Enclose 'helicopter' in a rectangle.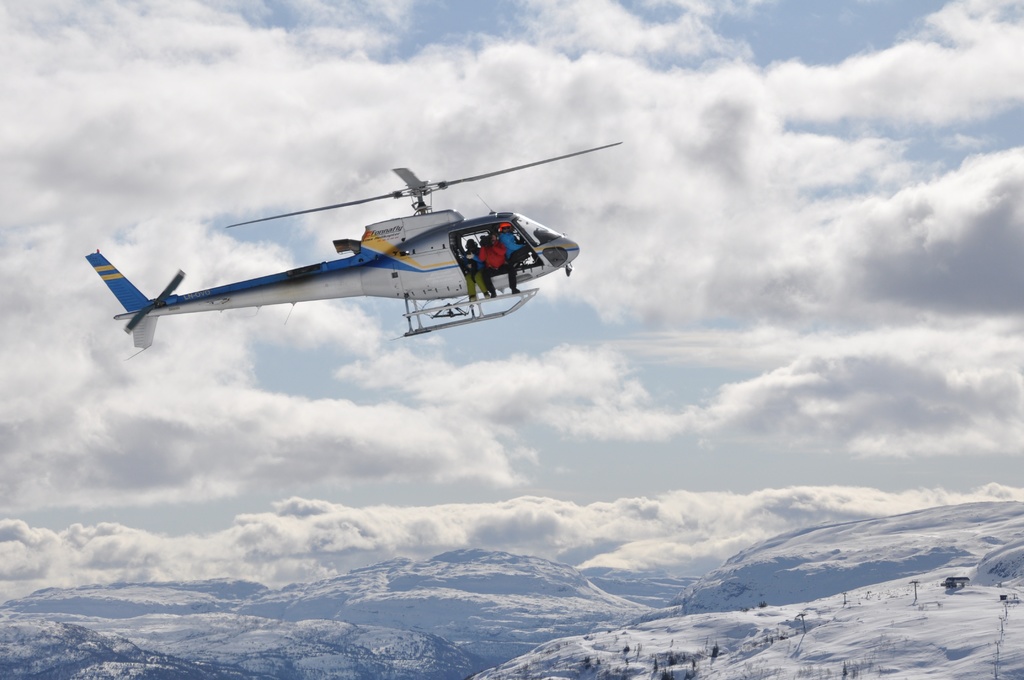
79/136/618/348.
